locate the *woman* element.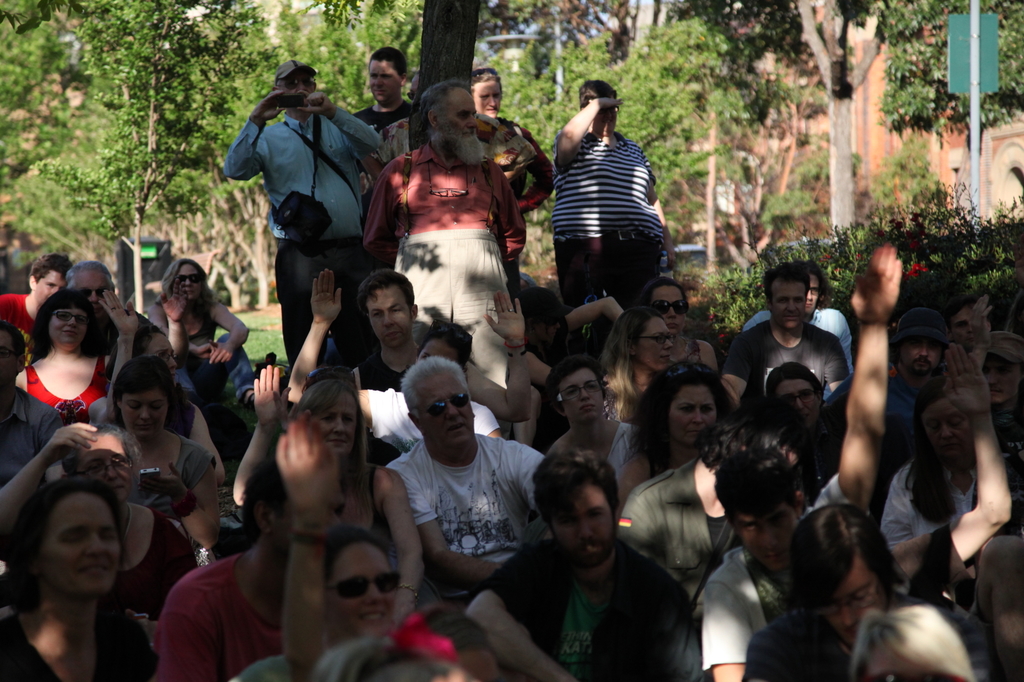
Element bbox: {"x1": 285, "y1": 264, "x2": 513, "y2": 441}.
